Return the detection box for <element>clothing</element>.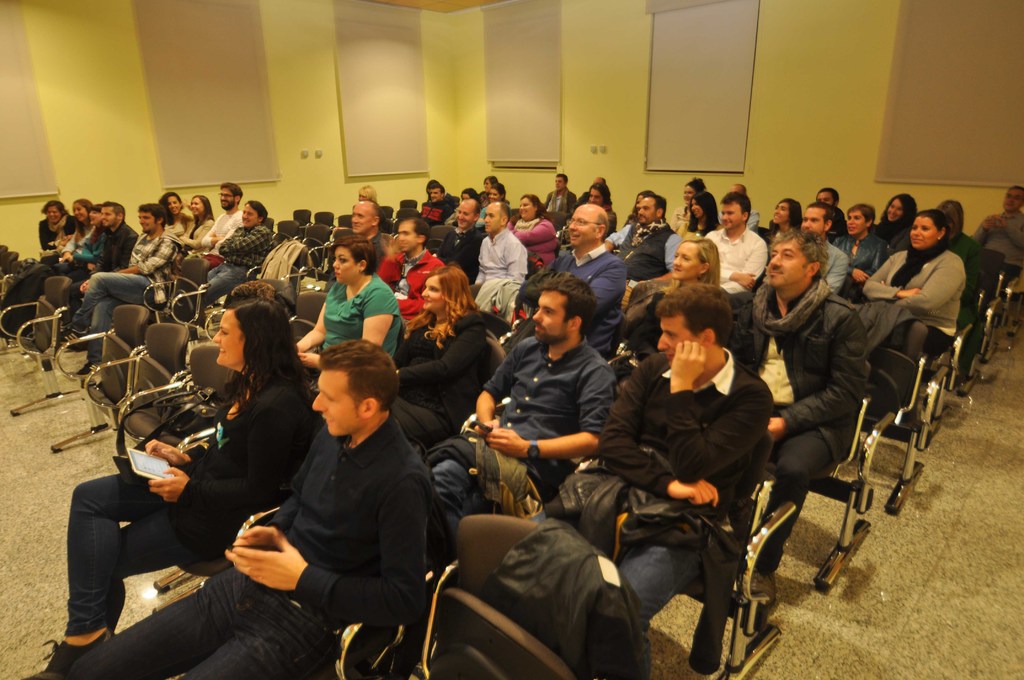
548/240/614/315.
